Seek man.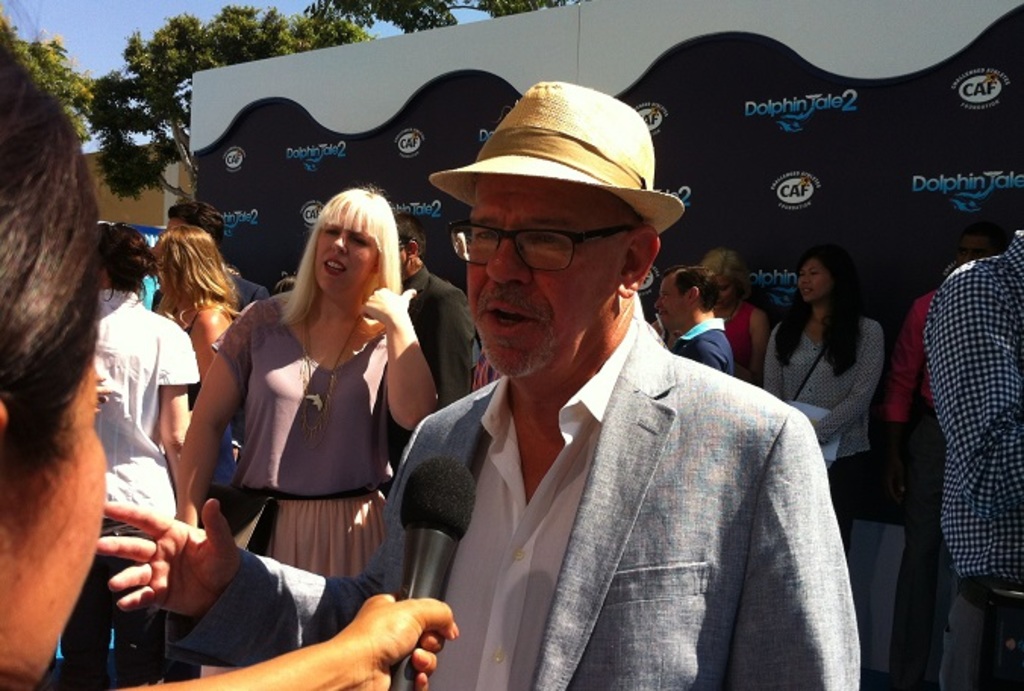
(left=388, top=217, right=485, bottom=477).
